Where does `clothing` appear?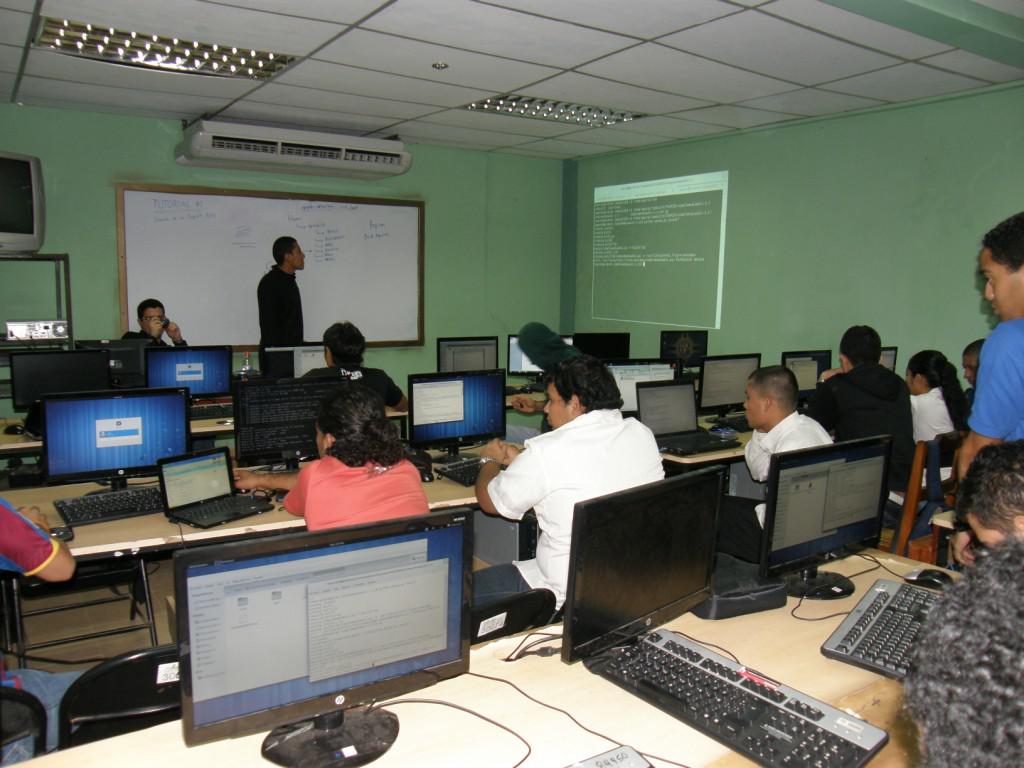
Appears at select_region(471, 400, 661, 623).
